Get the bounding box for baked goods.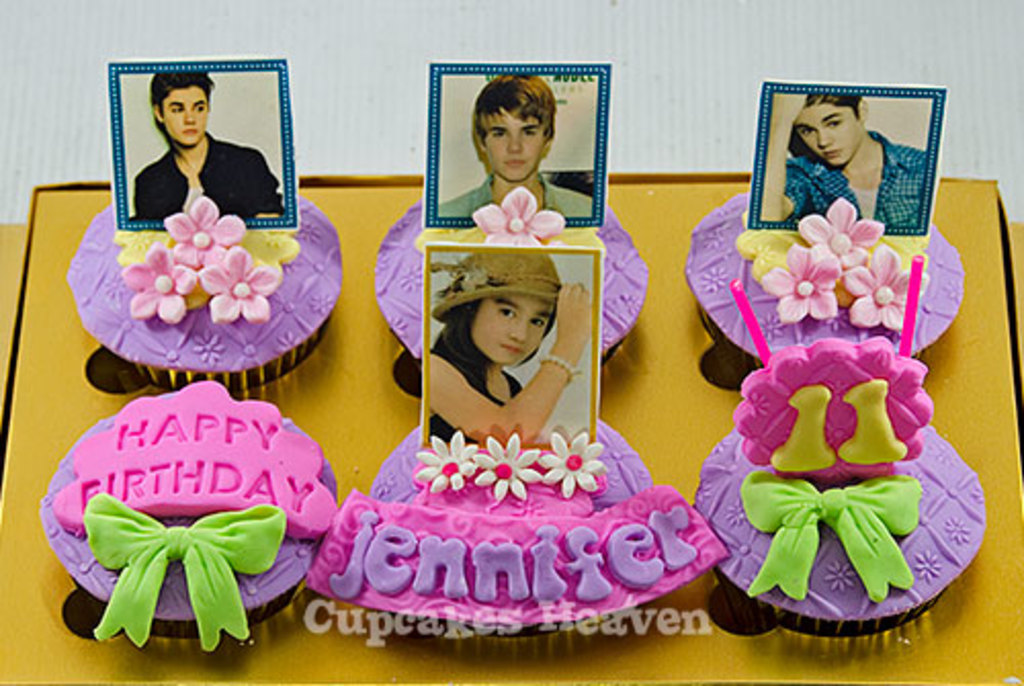
(35,377,338,653).
